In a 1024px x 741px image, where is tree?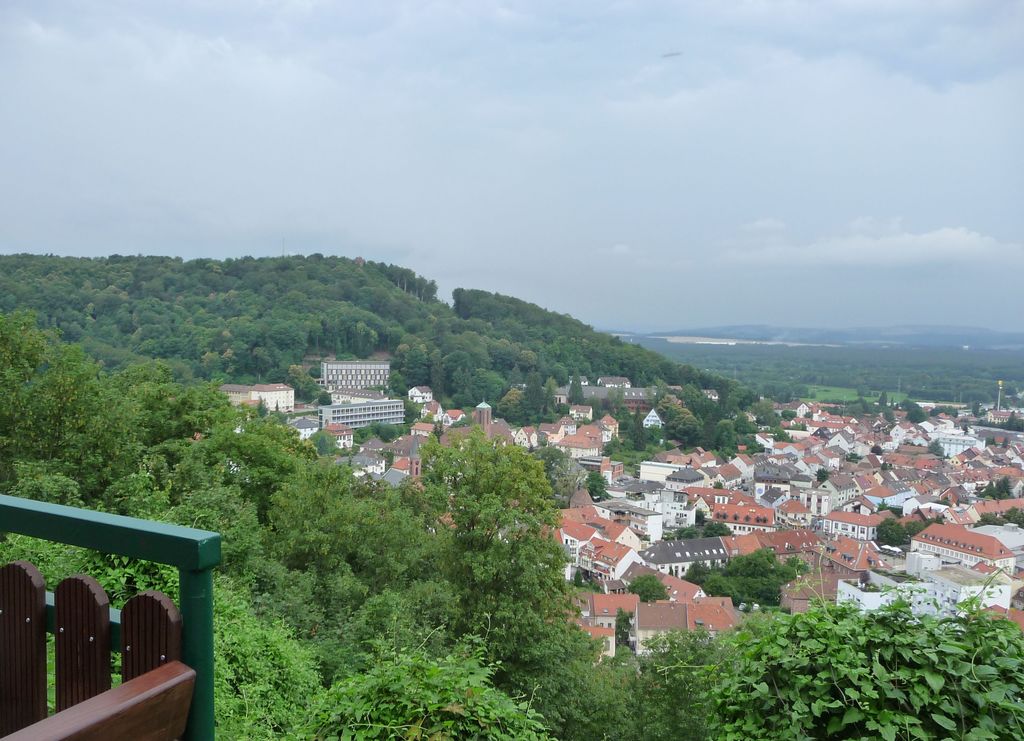
bbox=(794, 384, 811, 400).
